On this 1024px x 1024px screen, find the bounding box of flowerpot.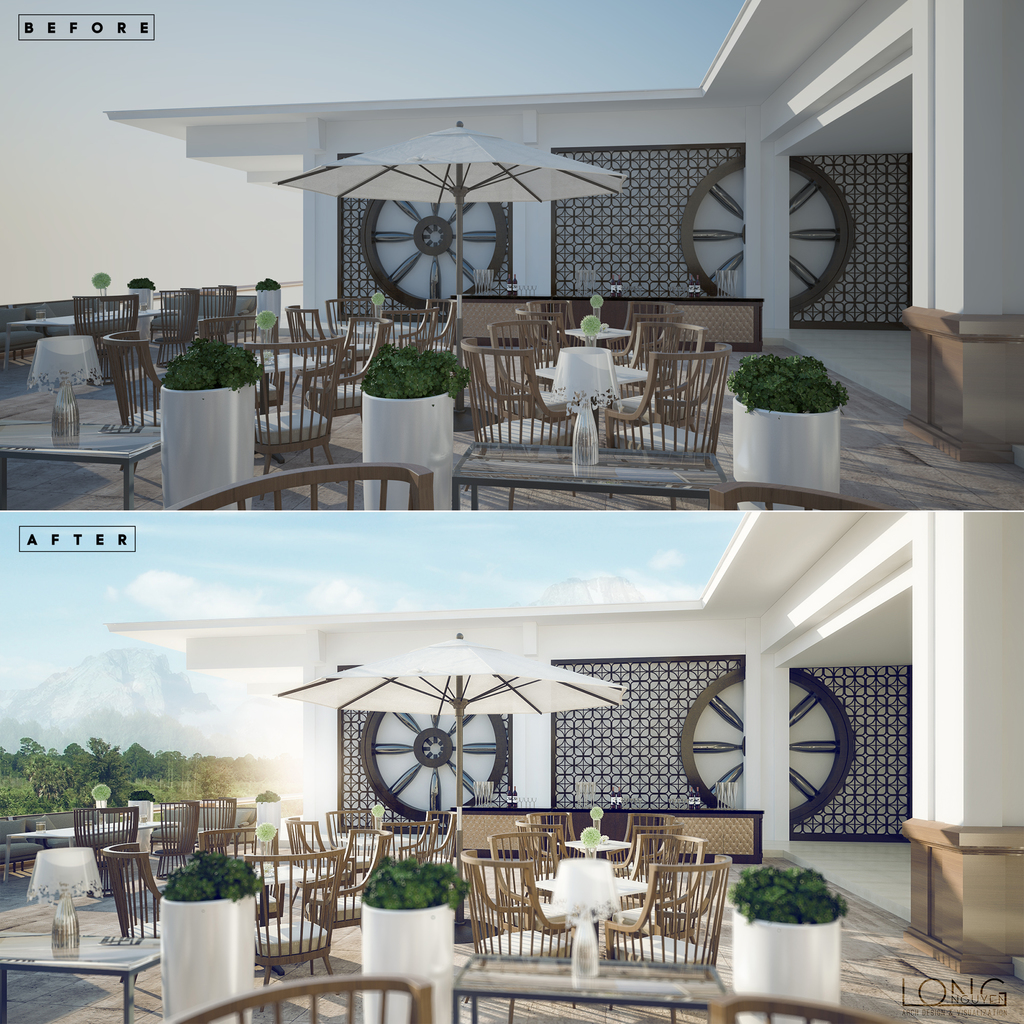
Bounding box: 132, 288, 154, 314.
